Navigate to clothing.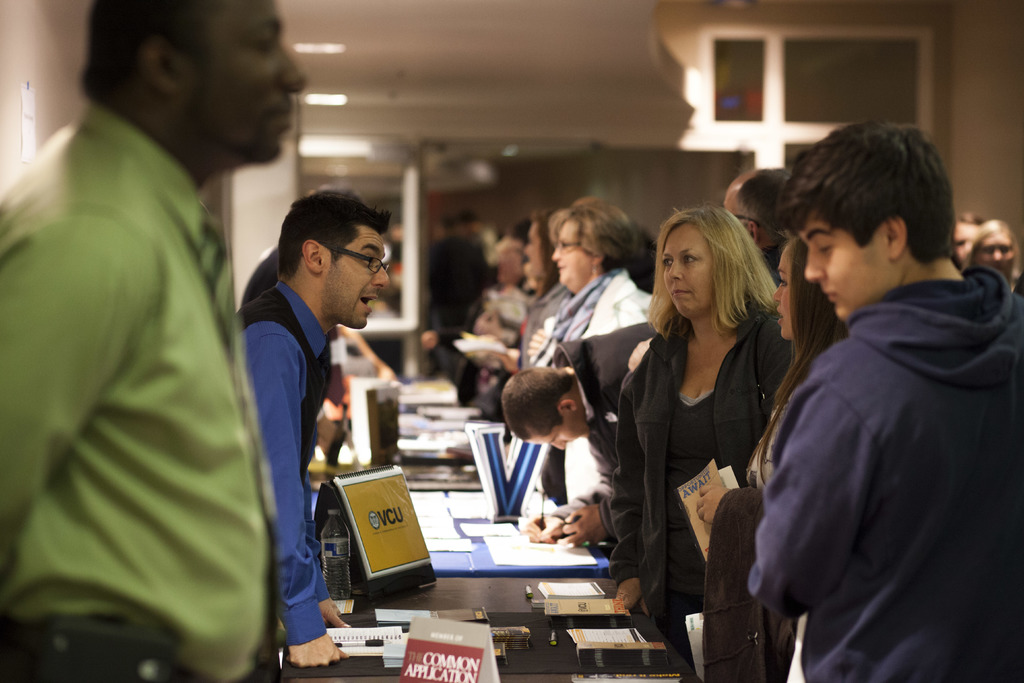
Navigation target: region(531, 267, 657, 495).
